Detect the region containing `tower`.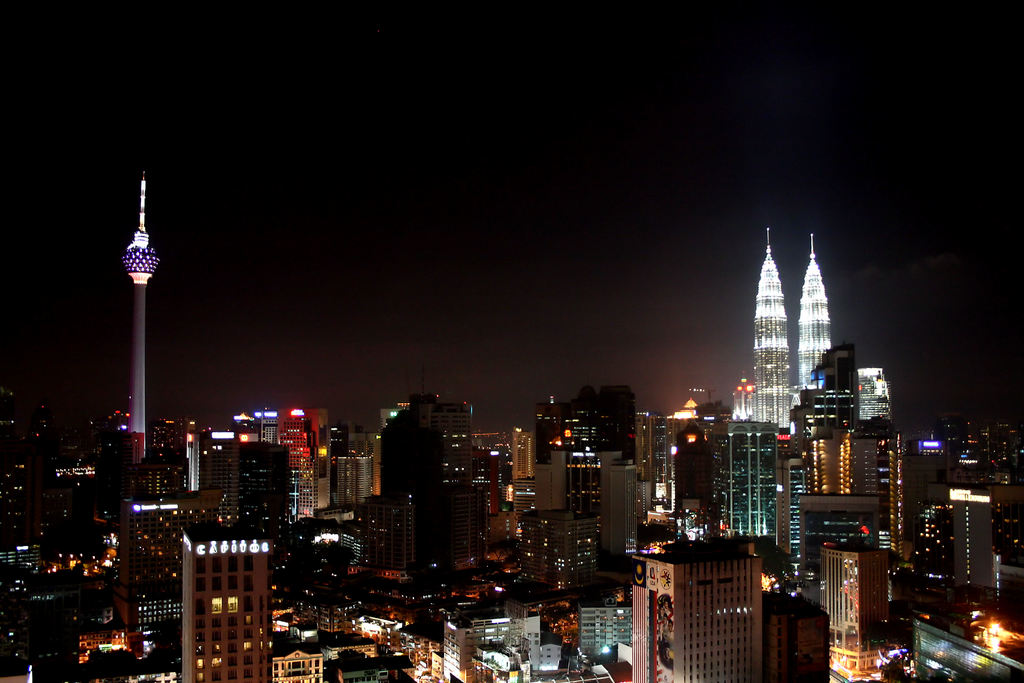
region(836, 420, 887, 506).
